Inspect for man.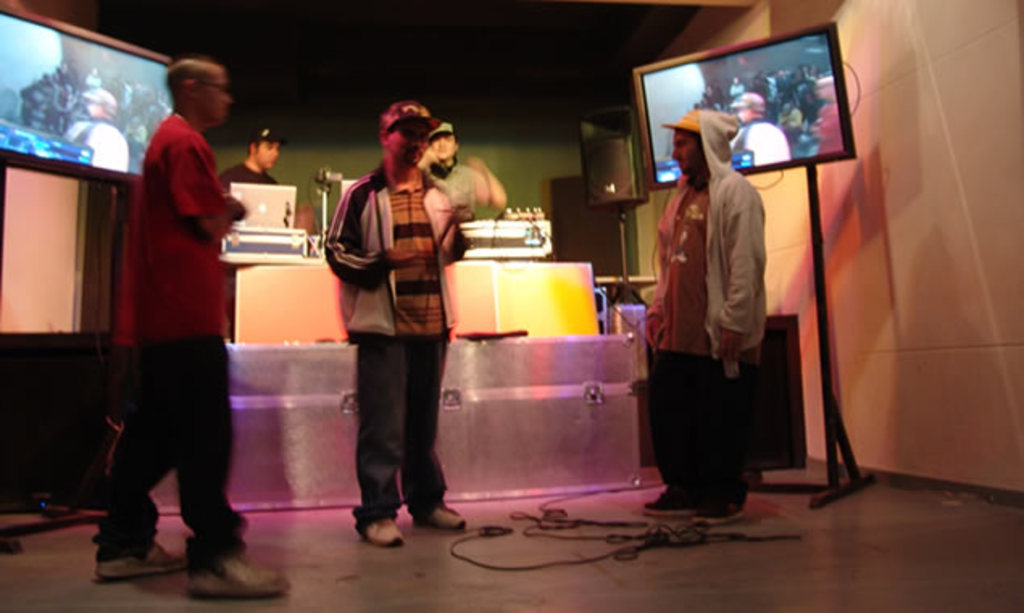
Inspection: <box>85,53,293,602</box>.
